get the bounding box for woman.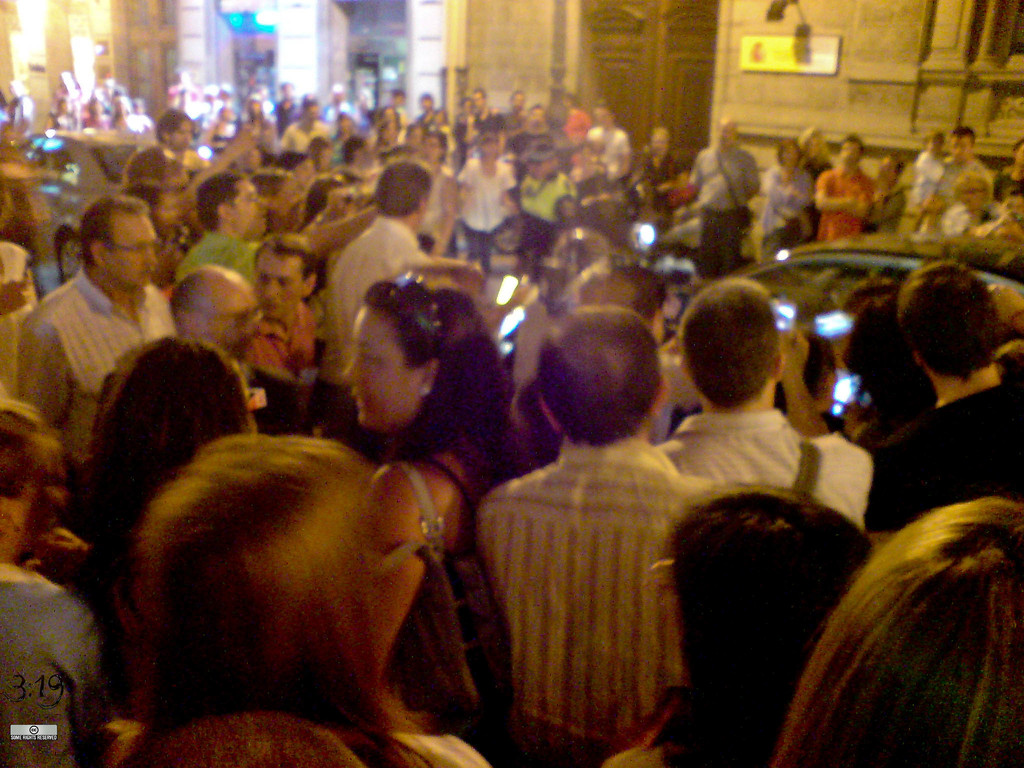
detection(123, 182, 175, 284).
